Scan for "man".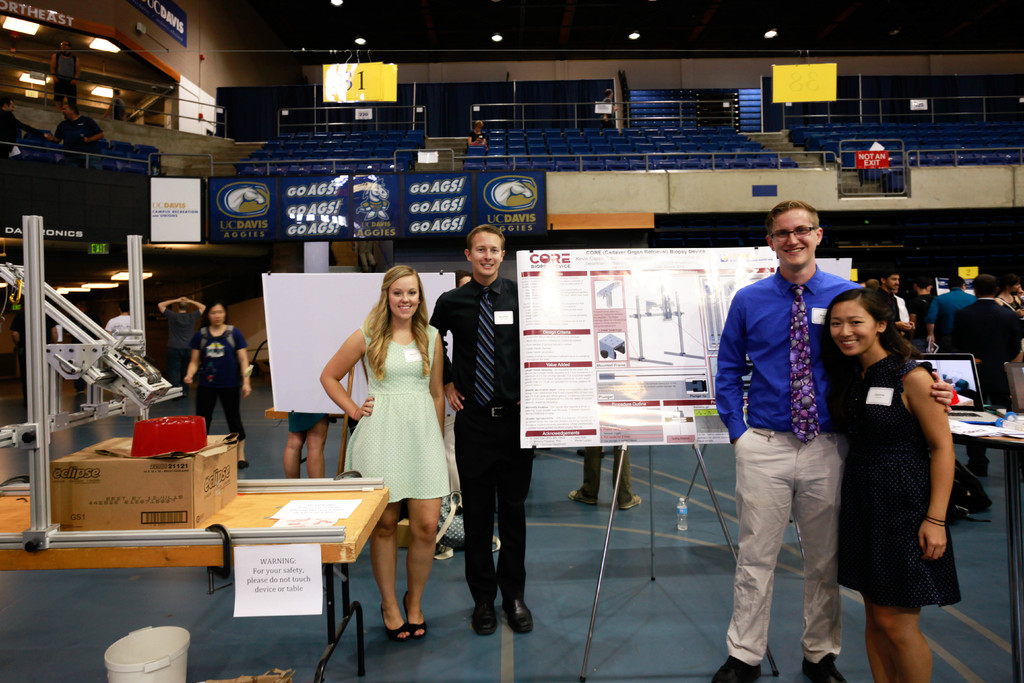
Scan result: rect(941, 274, 1023, 477).
